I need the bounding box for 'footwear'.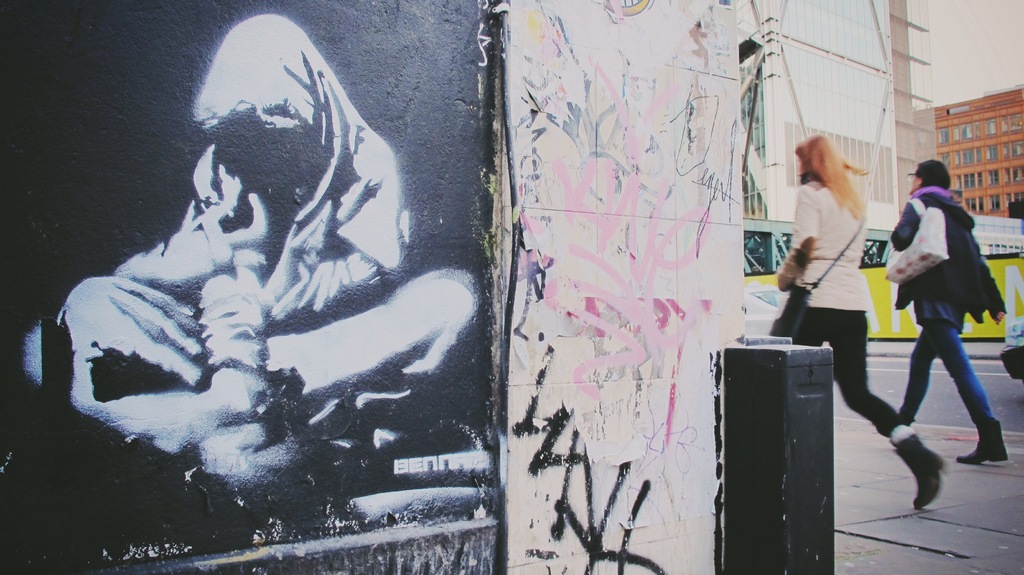
Here it is: {"left": 955, "top": 417, "right": 1014, "bottom": 466}.
